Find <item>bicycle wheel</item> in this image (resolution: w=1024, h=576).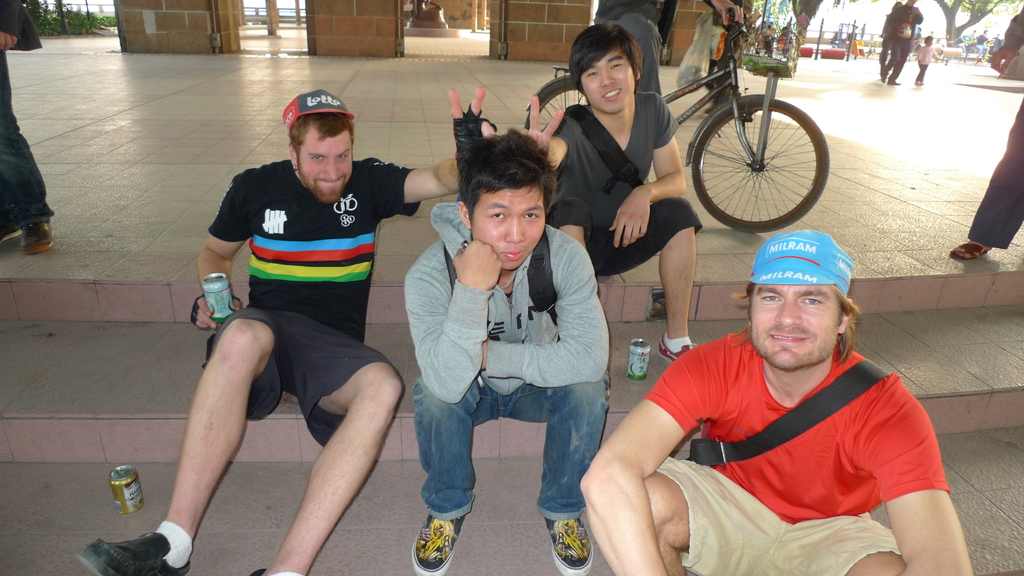
l=526, t=77, r=588, b=129.
